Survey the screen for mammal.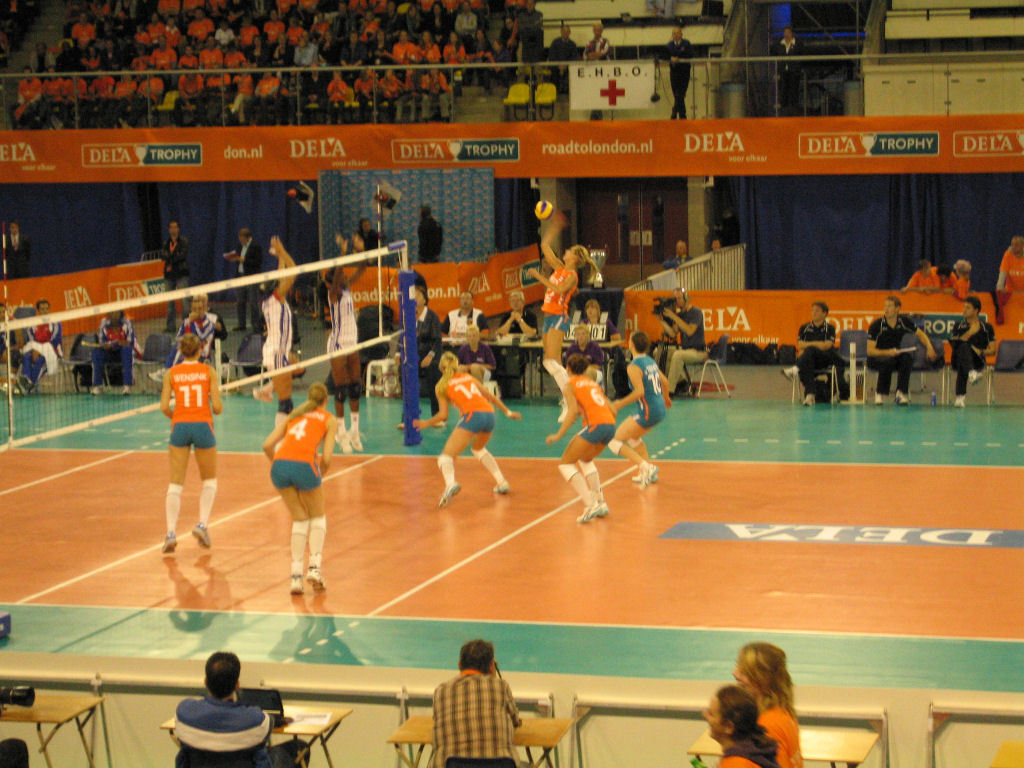
Survey found: 354, 218, 384, 257.
